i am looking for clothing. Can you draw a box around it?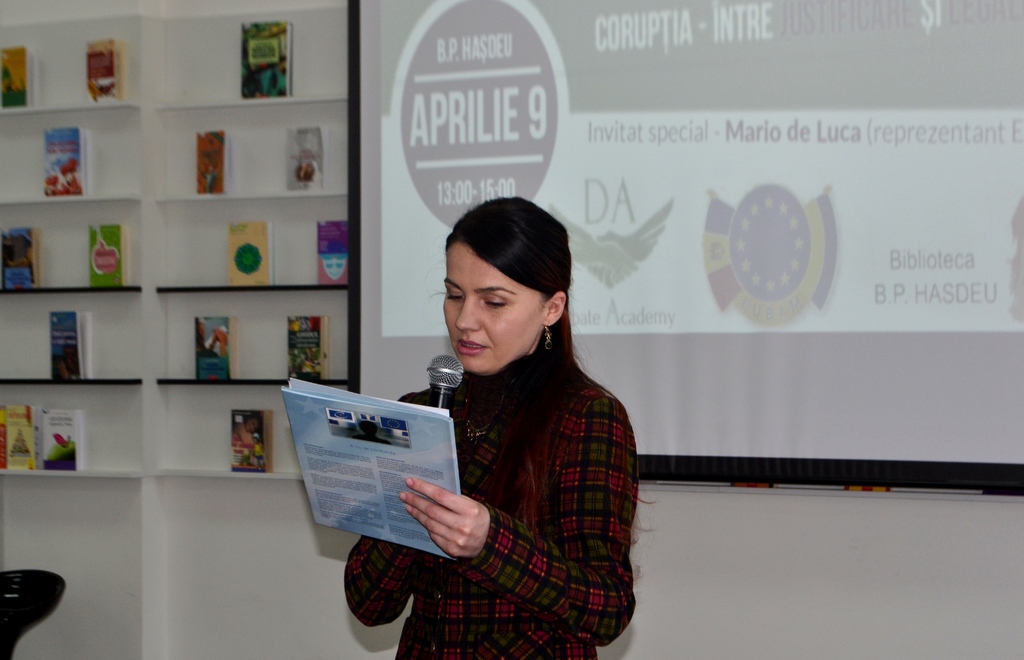
Sure, the bounding box is 367 301 659 641.
